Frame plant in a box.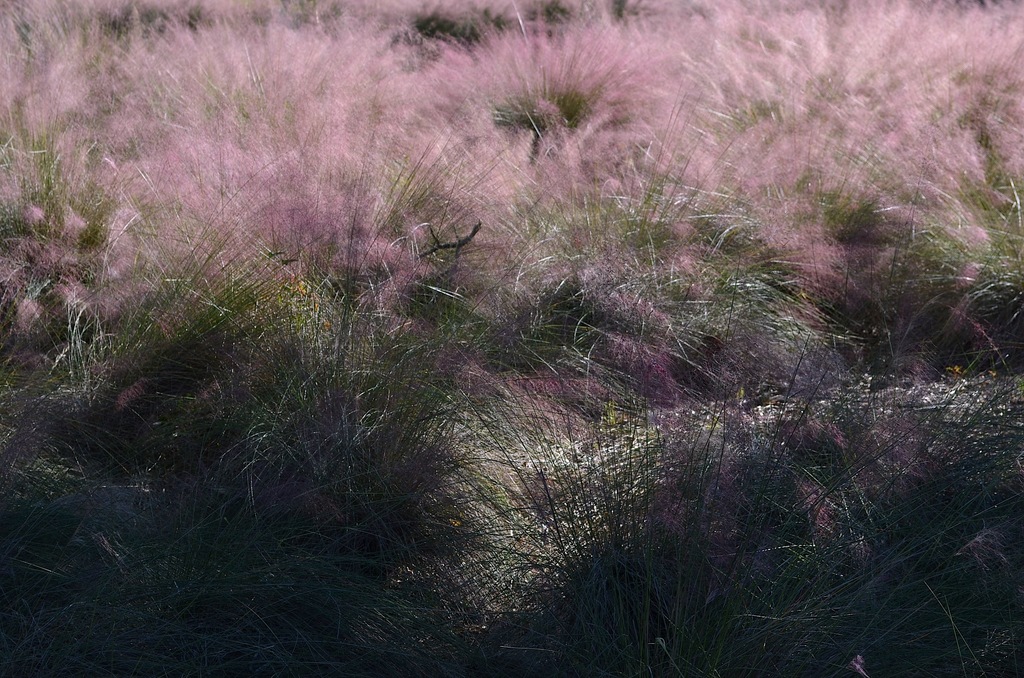
bbox(127, 202, 470, 619).
